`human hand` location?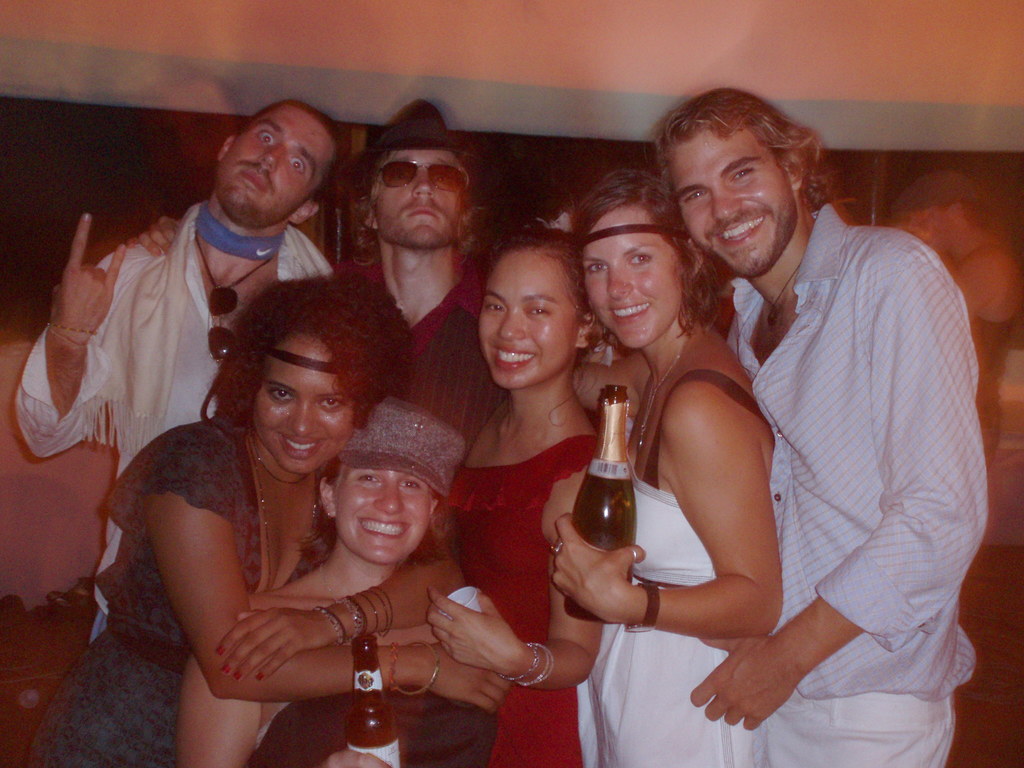
x1=216, y1=608, x2=335, y2=682
